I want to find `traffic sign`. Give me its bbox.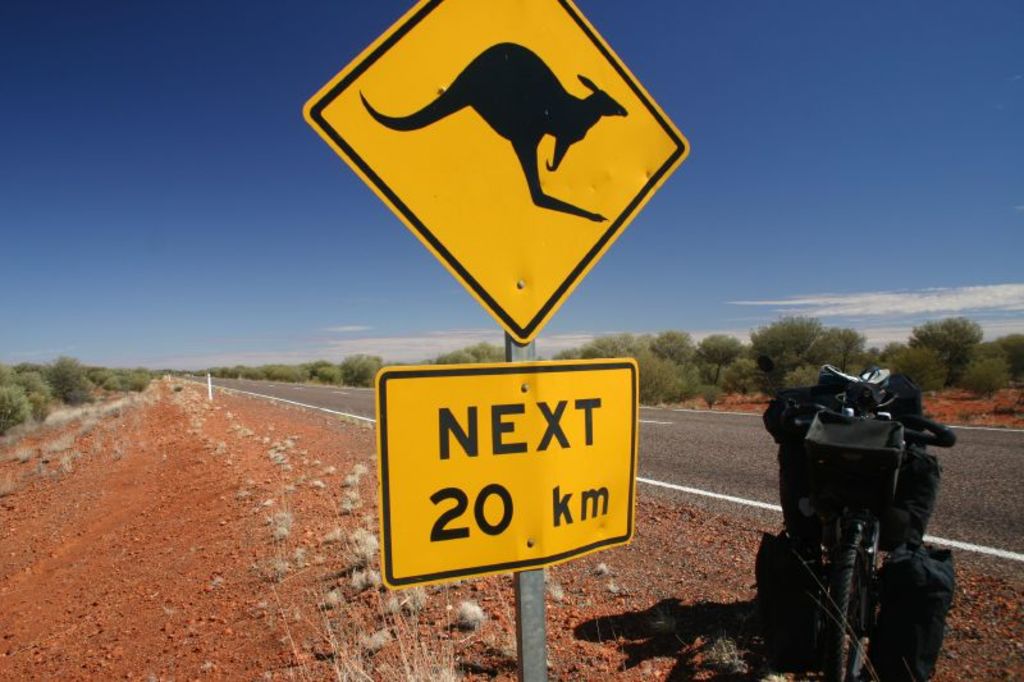
[305, 0, 691, 344].
